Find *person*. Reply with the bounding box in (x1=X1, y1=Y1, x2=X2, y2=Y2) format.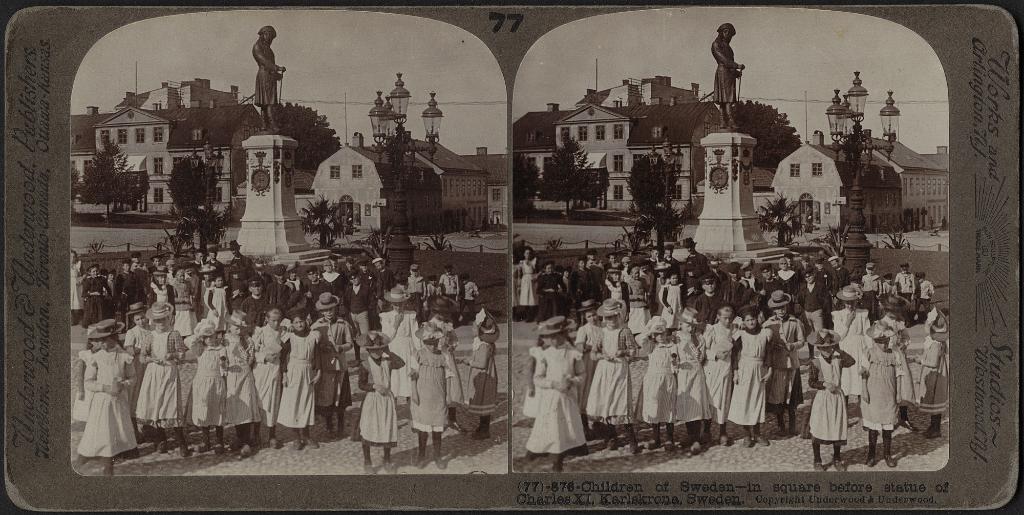
(x1=71, y1=249, x2=86, y2=329).
